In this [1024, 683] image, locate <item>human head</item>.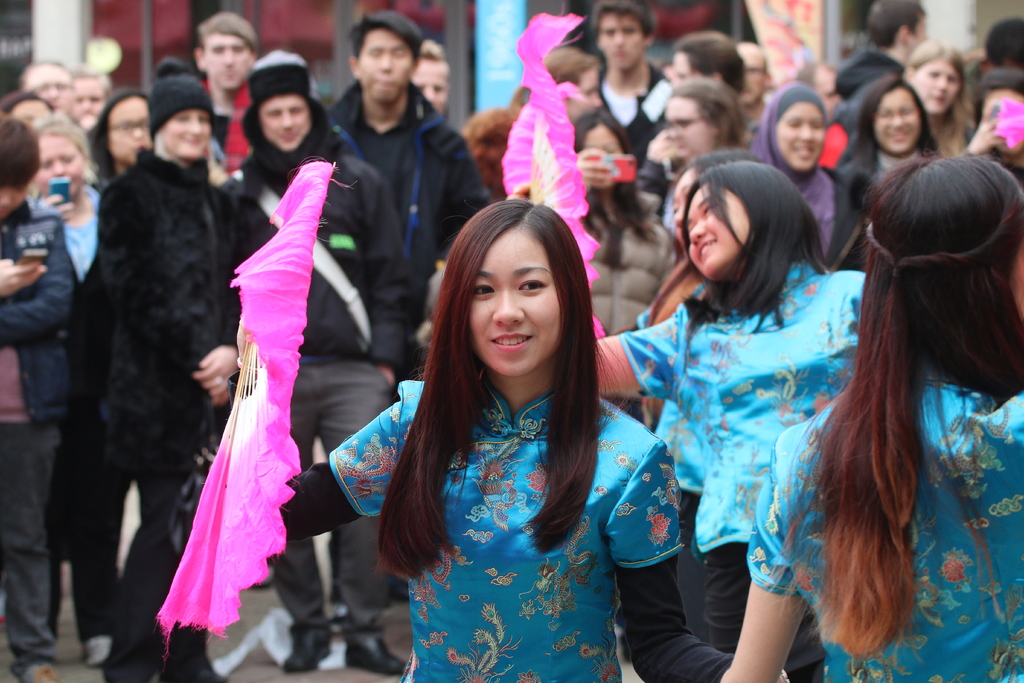
Bounding box: left=250, top=45, right=314, bottom=160.
